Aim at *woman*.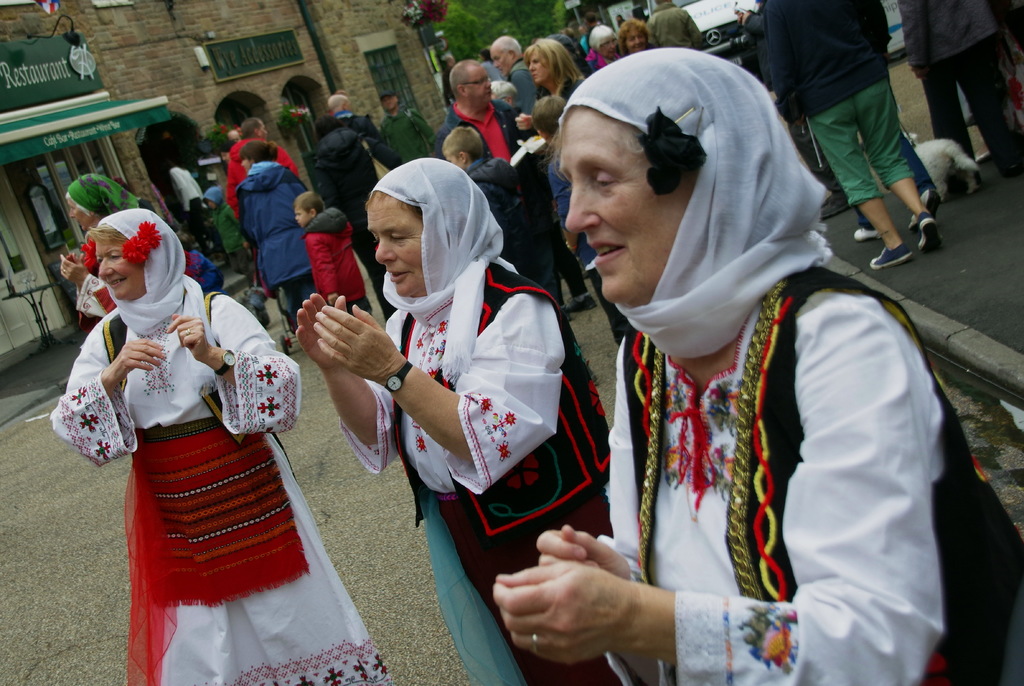
Aimed at detection(484, 50, 1023, 683).
